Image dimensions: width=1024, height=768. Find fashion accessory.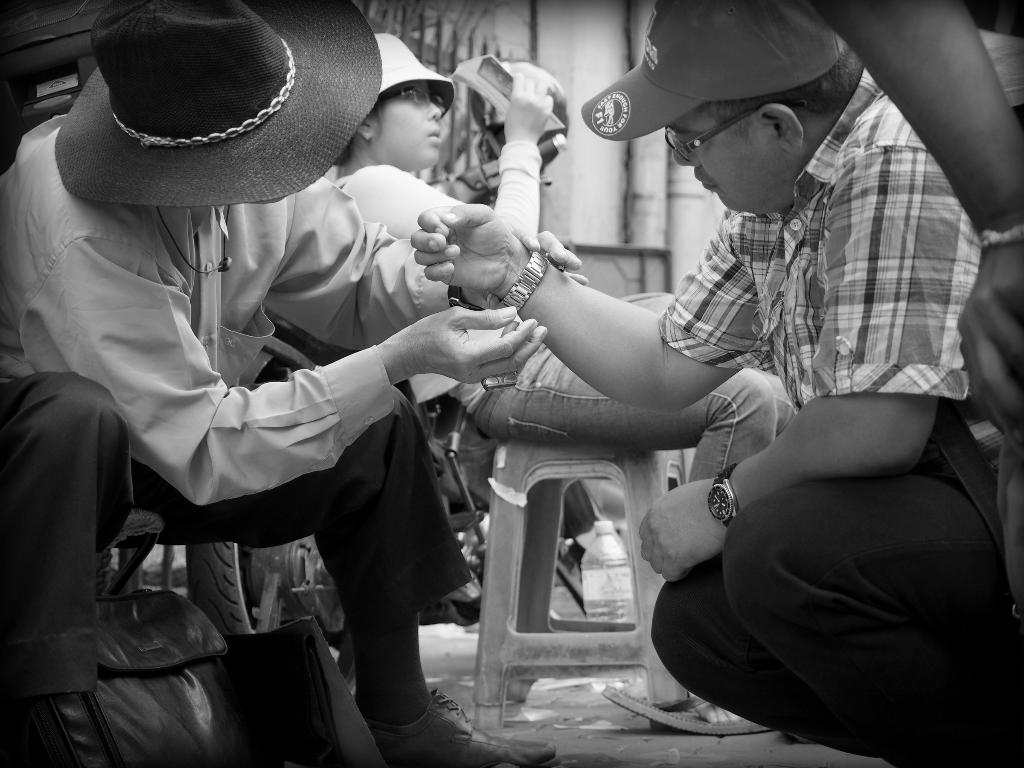
bbox(11, 584, 259, 767).
